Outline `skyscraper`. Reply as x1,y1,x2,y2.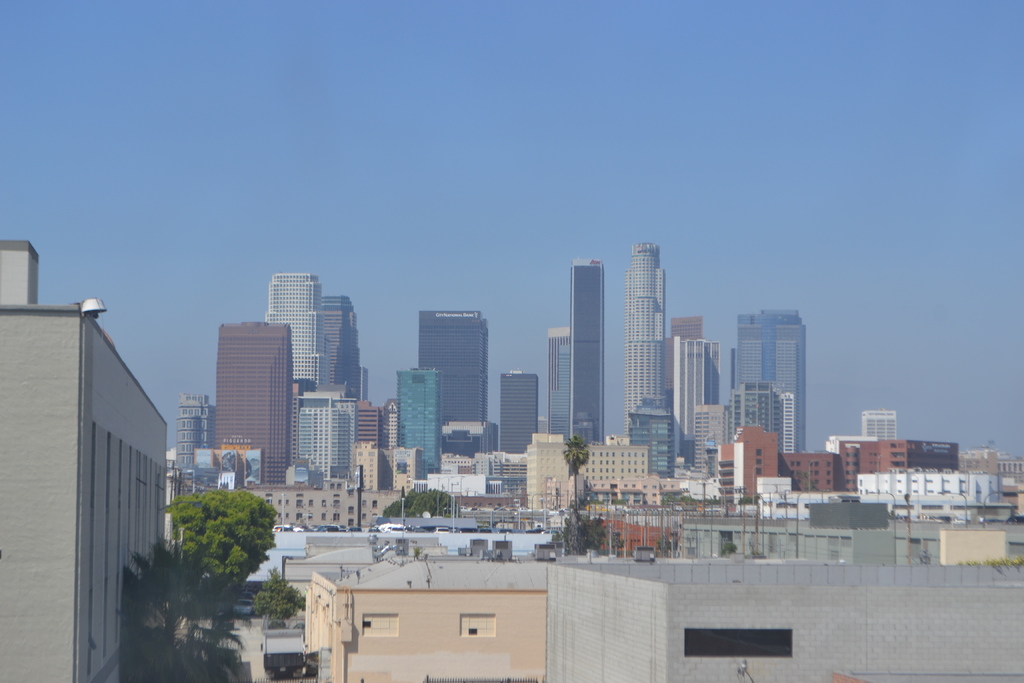
568,260,607,443.
